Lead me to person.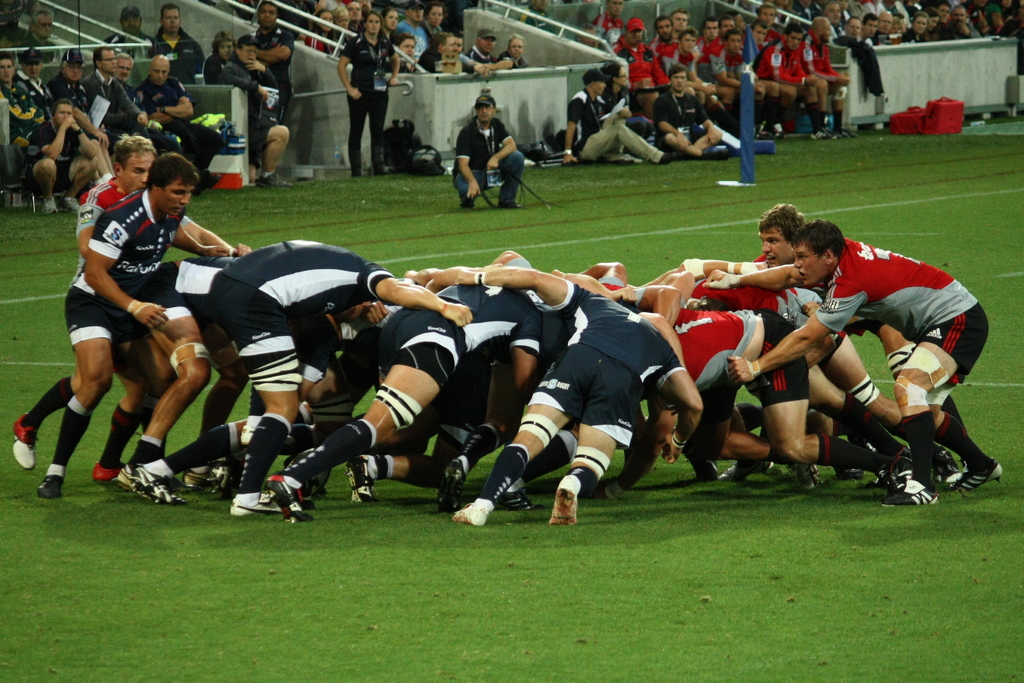
Lead to bbox(17, 7, 69, 65).
